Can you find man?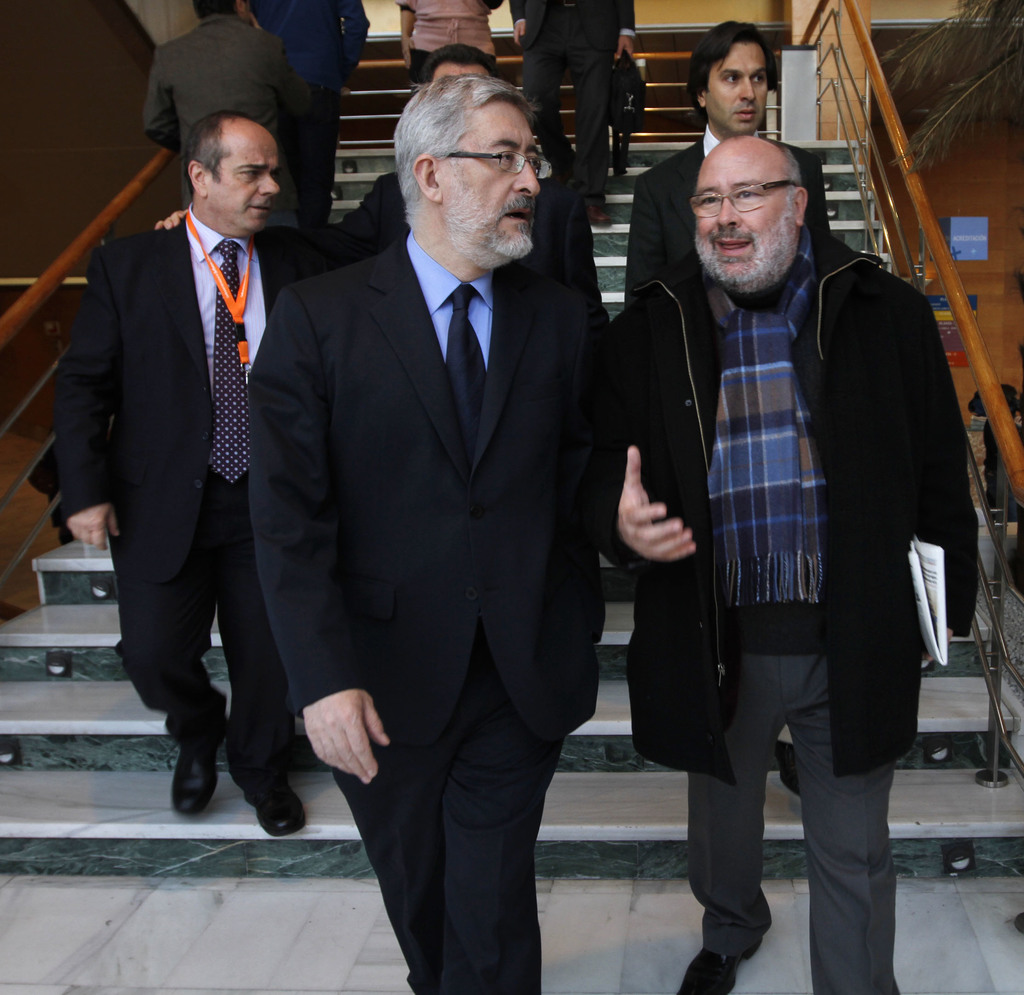
Yes, bounding box: 247 74 616 994.
